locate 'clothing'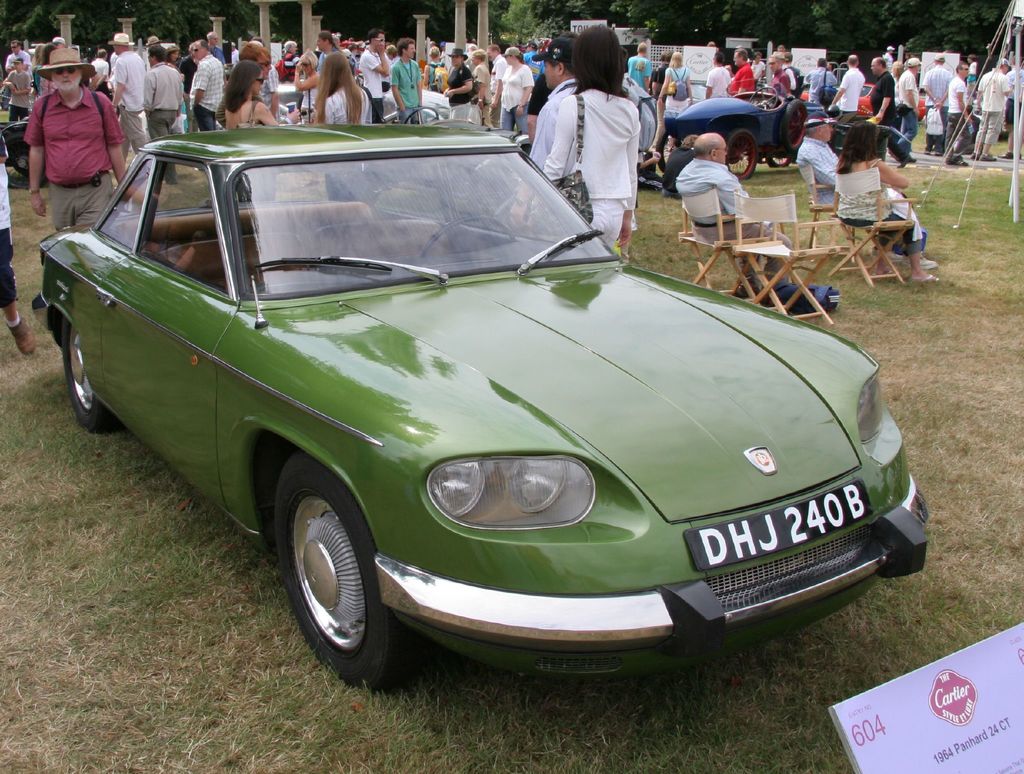
pyautogui.locateOnScreen(964, 62, 976, 94)
